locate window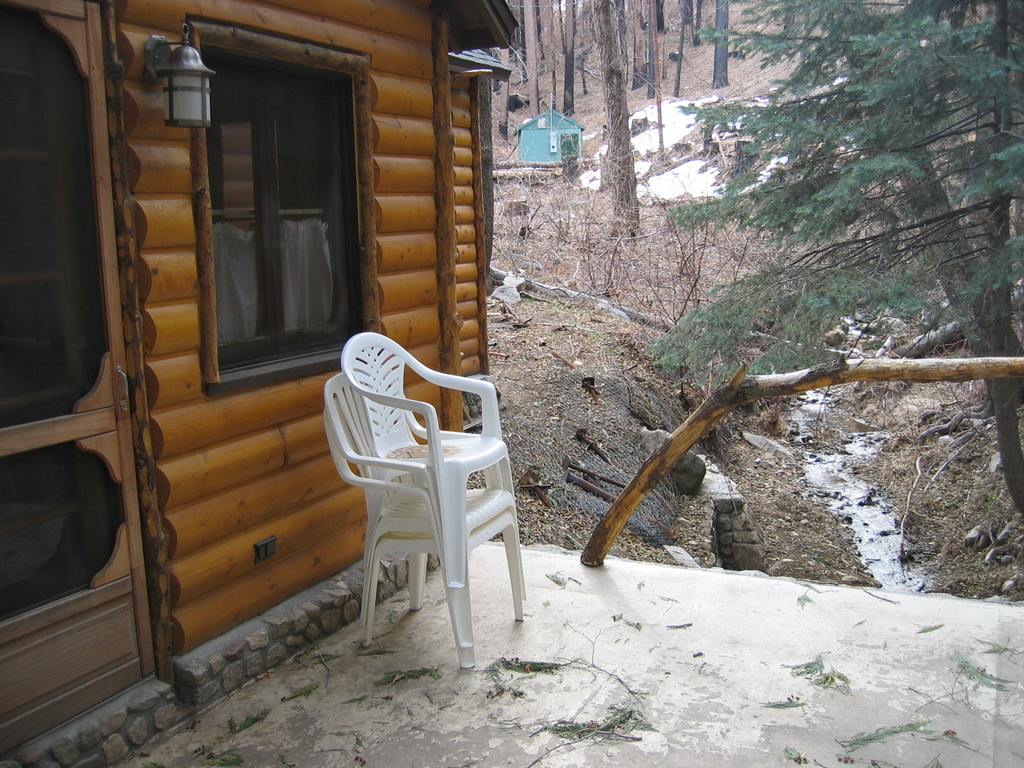
{"x1": 179, "y1": 13, "x2": 375, "y2": 381}
